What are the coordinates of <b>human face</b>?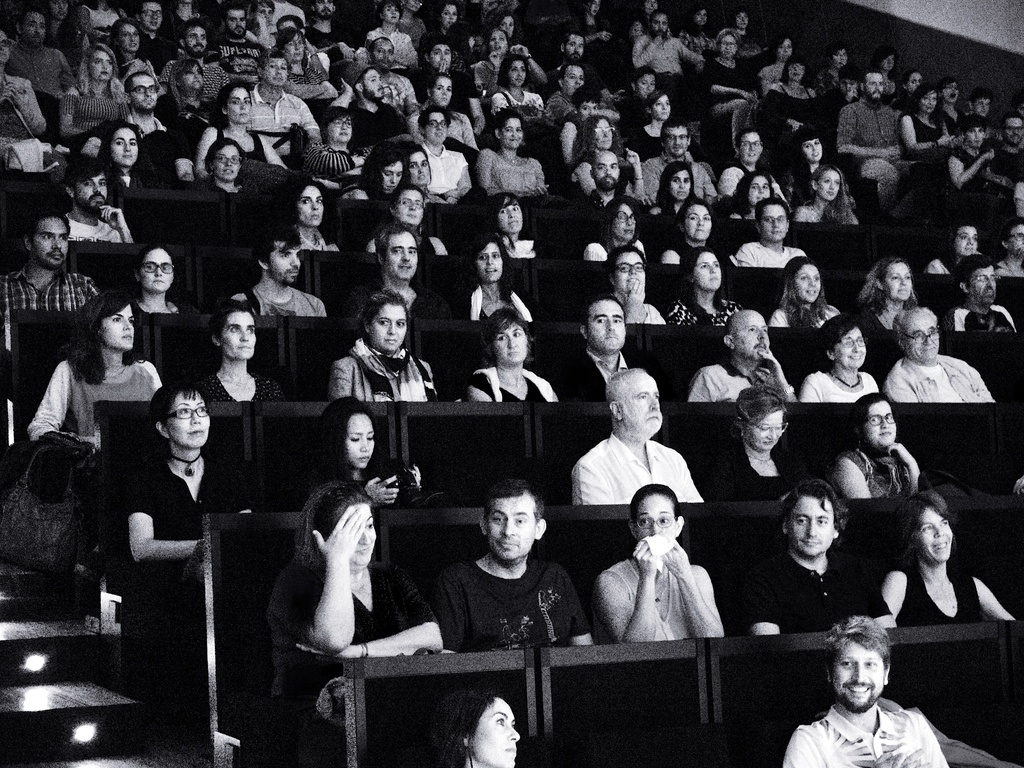
{"x1": 691, "y1": 256, "x2": 719, "y2": 287}.
